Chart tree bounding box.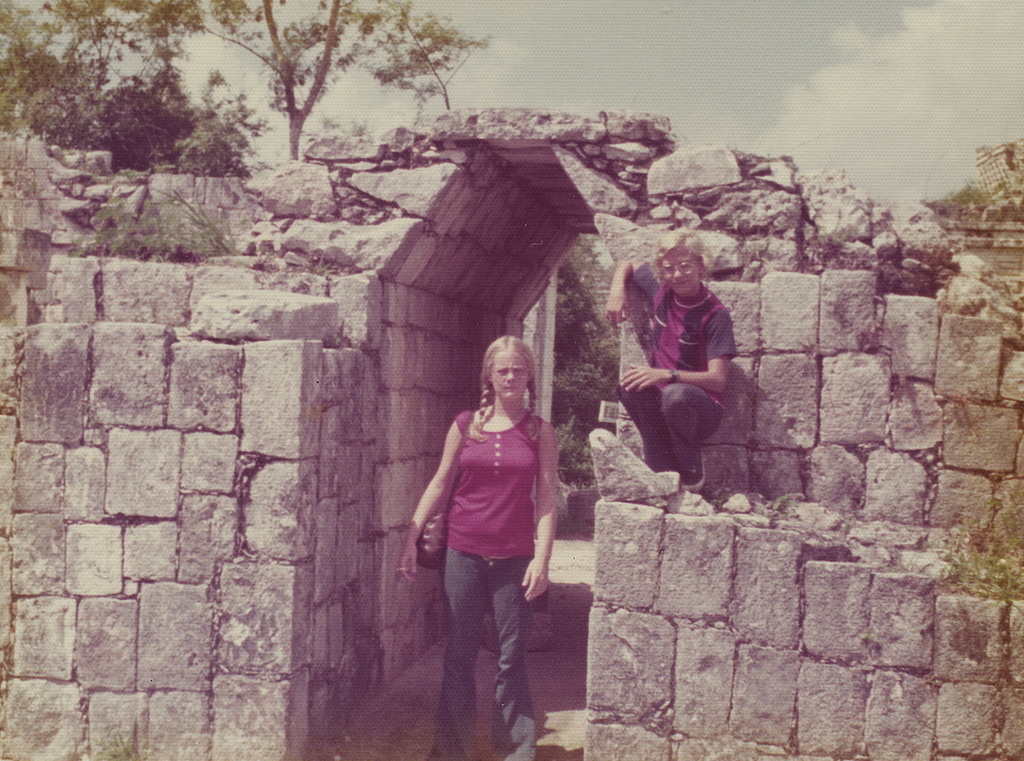
Charted: (left=45, top=0, right=399, bottom=162).
